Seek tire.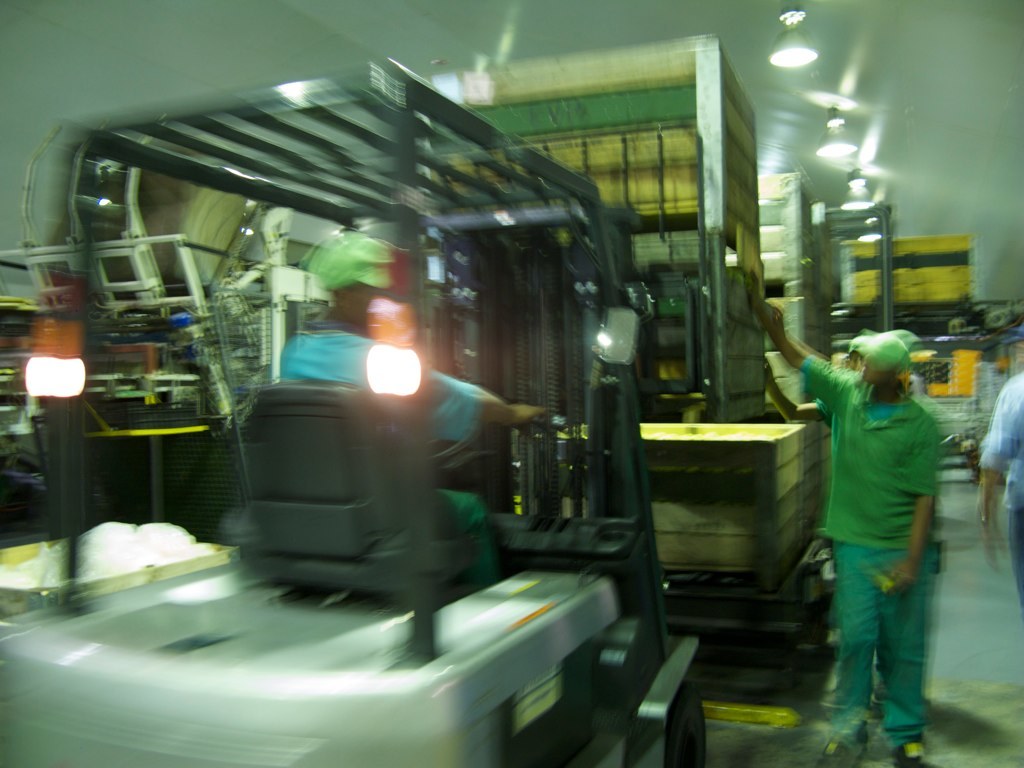
l=668, t=683, r=709, b=767.
